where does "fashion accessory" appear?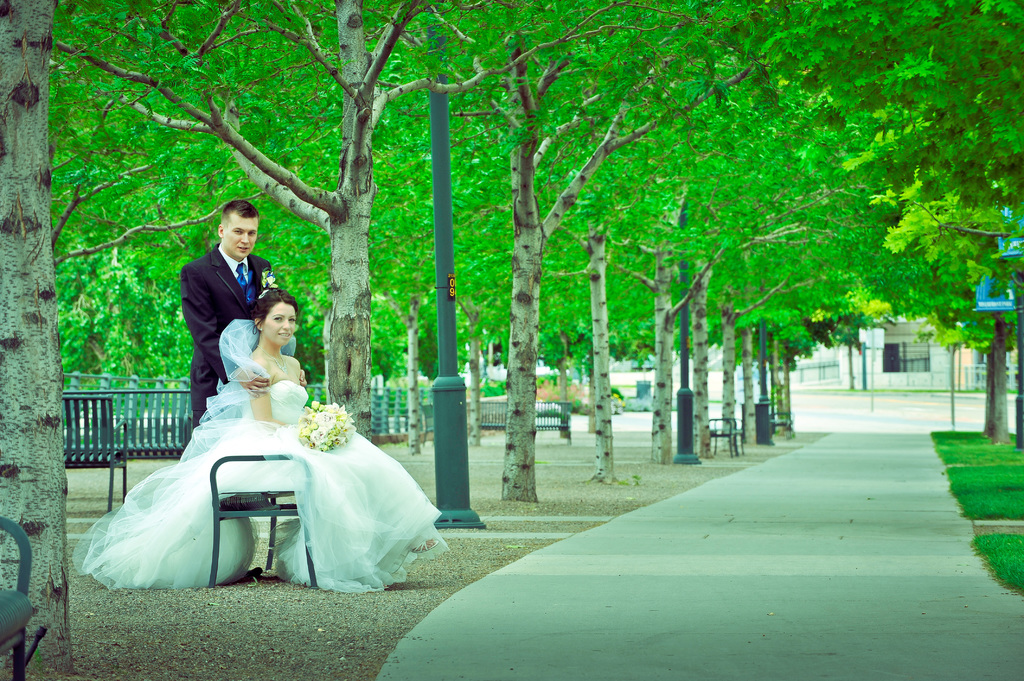
Appears at region(239, 570, 262, 584).
